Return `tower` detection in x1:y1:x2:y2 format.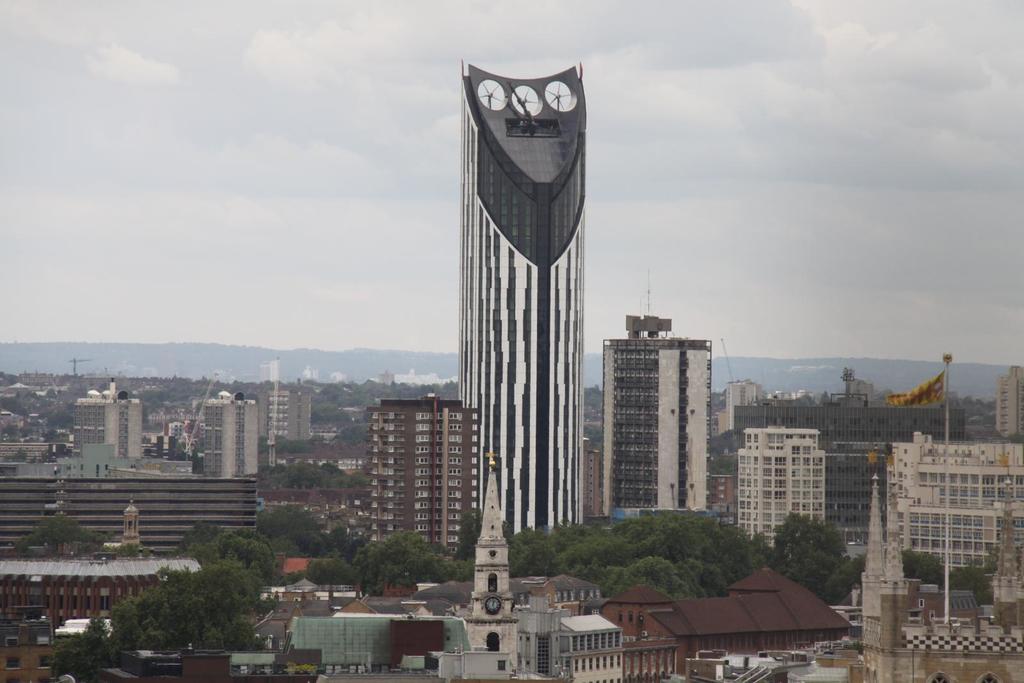
464:467:510:671.
